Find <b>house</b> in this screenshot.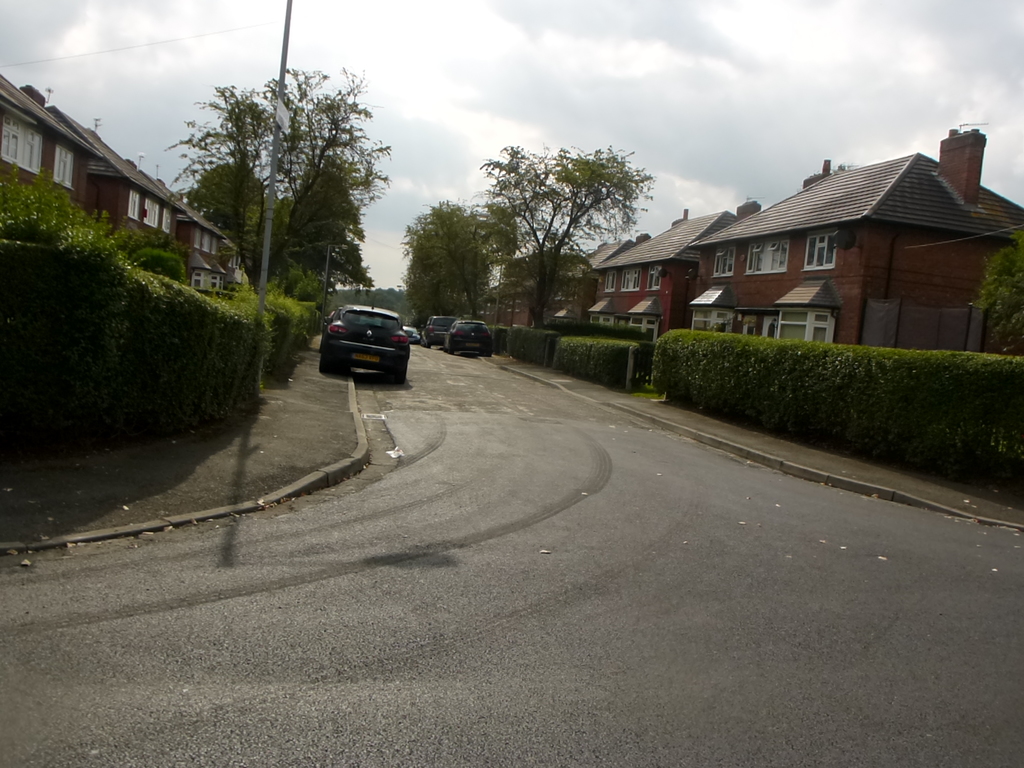
The bounding box for <b>house</b> is bbox=[478, 234, 650, 333].
